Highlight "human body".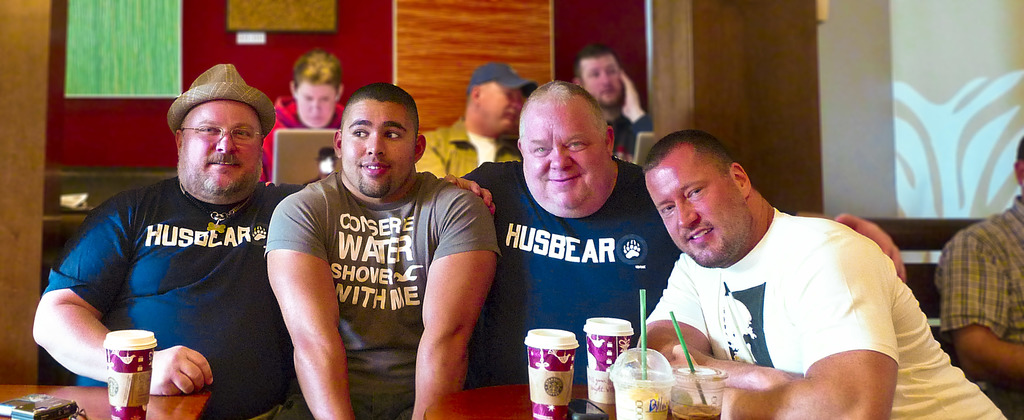
Highlighted region: (456, 161, 908, 388).
